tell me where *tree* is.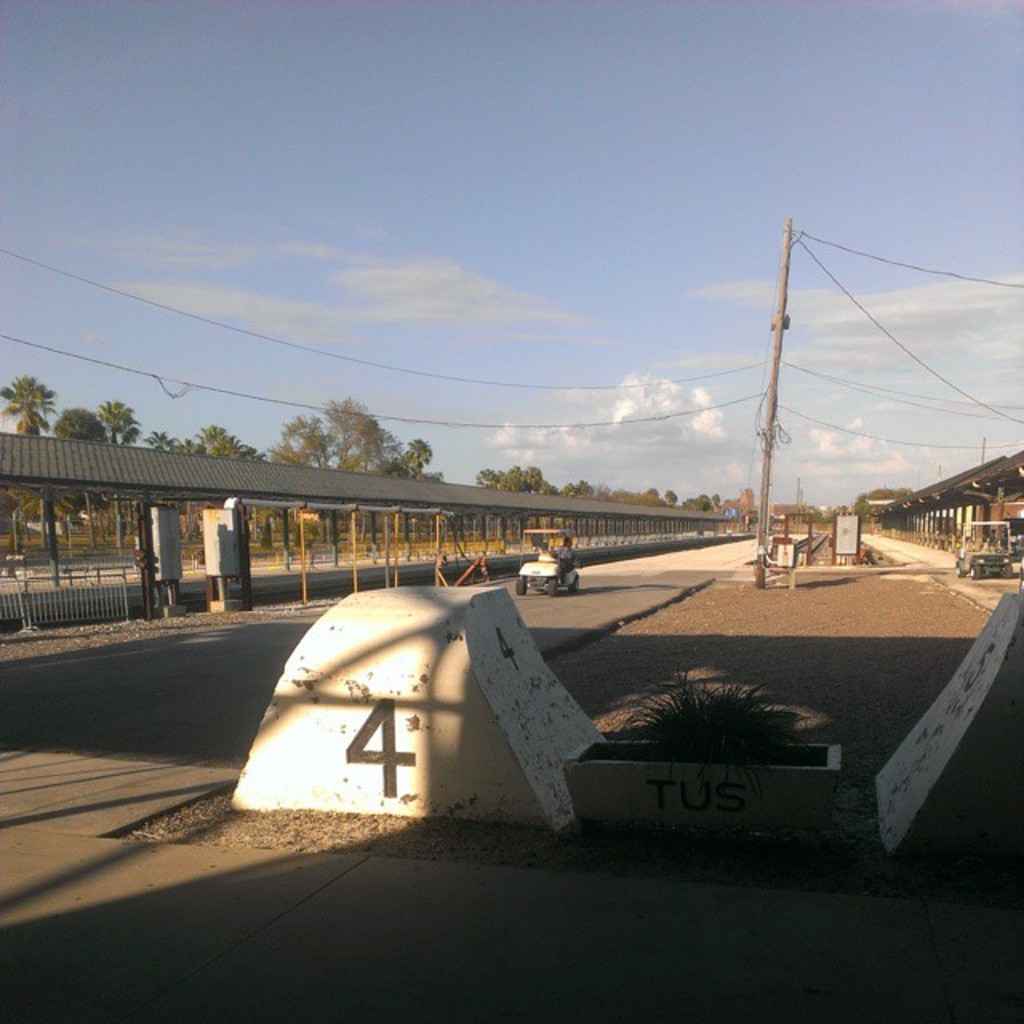
*tree* is at [x1=395, y1=442, x2=427, y2=472].
